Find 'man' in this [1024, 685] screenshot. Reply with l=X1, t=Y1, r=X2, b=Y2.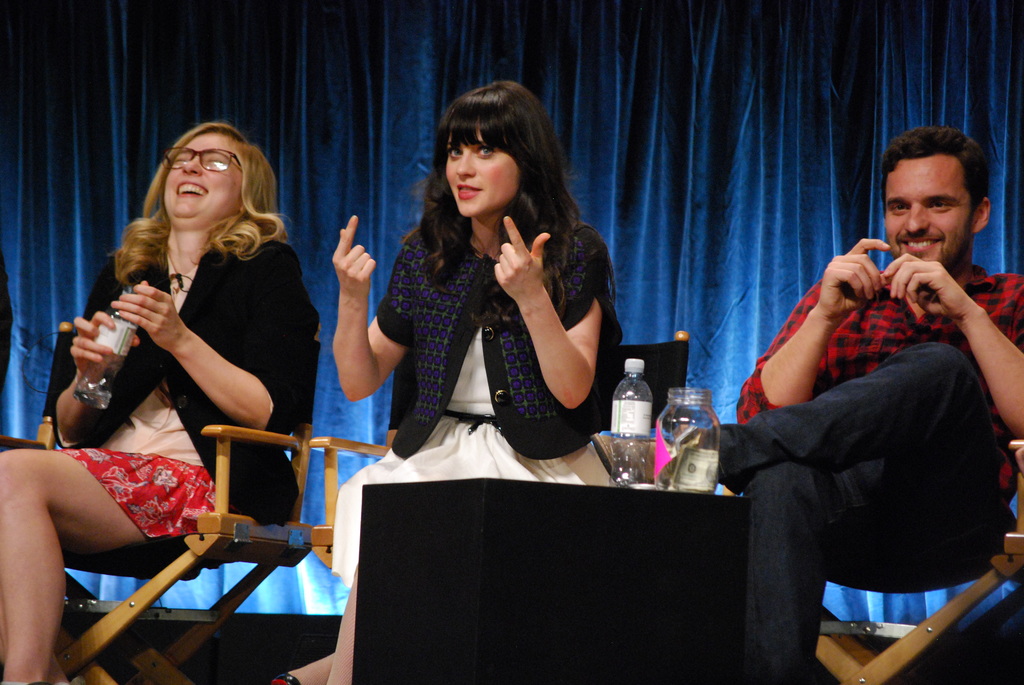
l=721, t=157, r=1023, b=676.
